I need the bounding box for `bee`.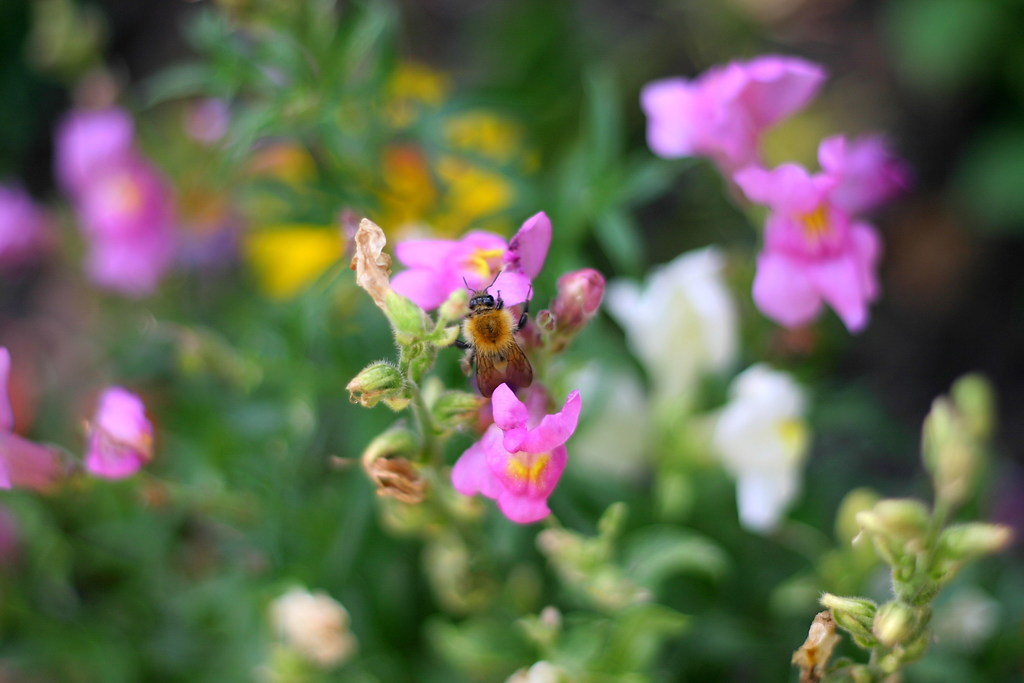
Here it is: 447,274,550,404.
